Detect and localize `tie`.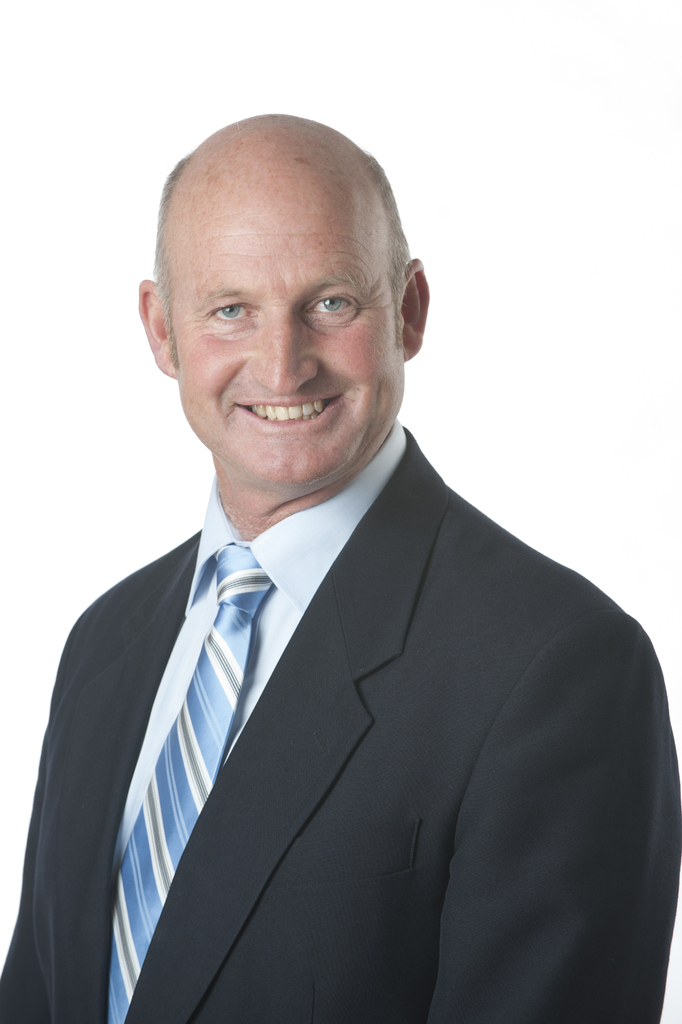
Localized at 109:541:276:1023.
